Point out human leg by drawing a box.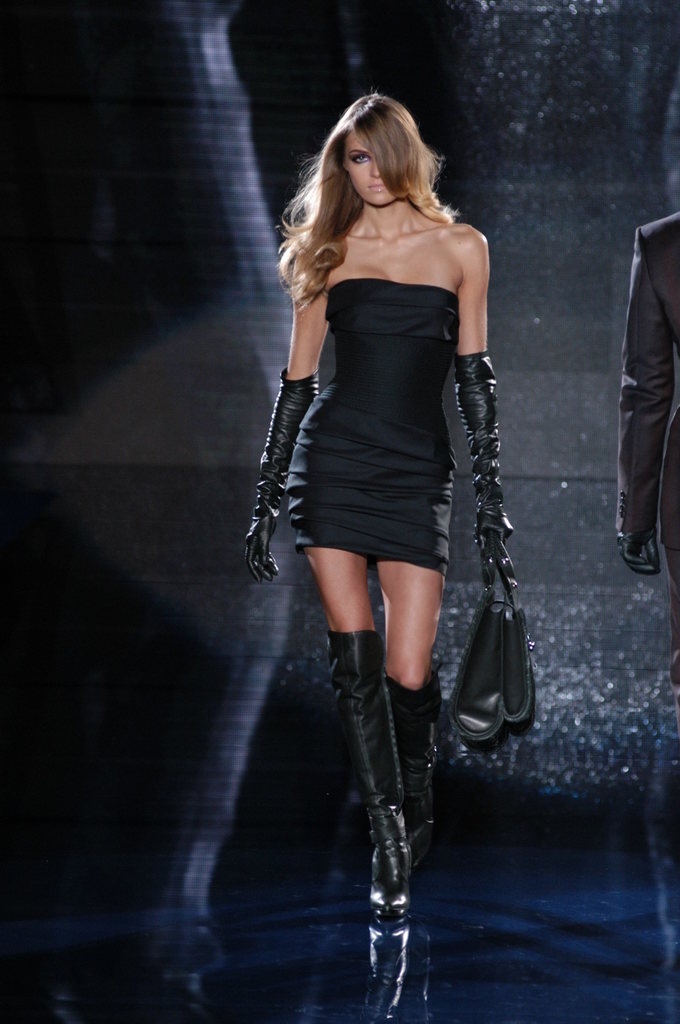
<box>280,410,411,924</box>.
